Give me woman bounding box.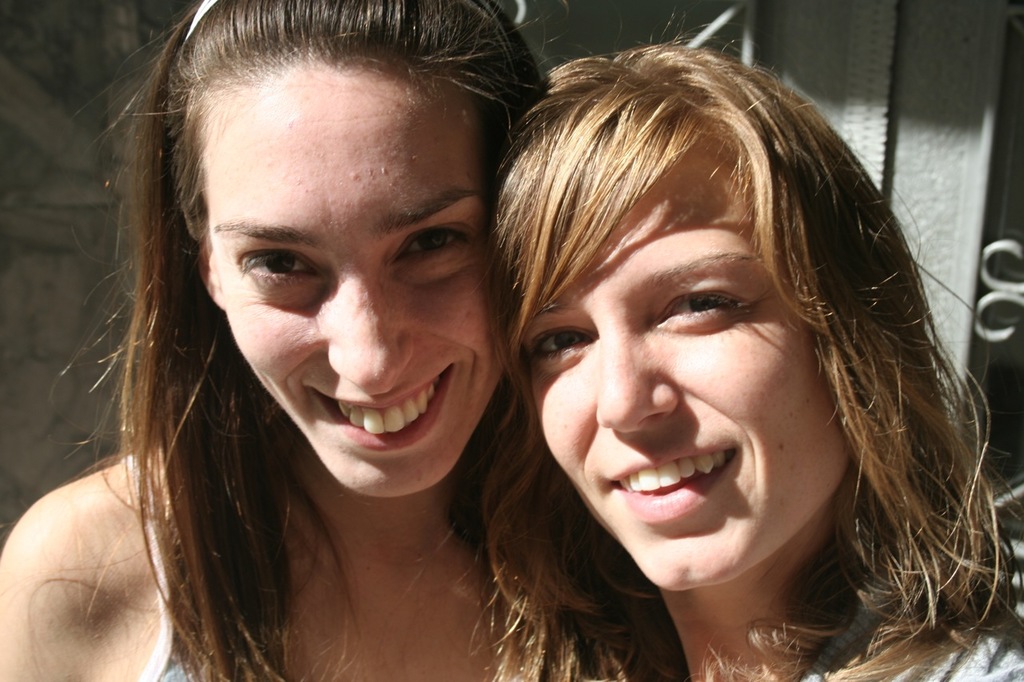
Rect(0, 0, 701, 681).
